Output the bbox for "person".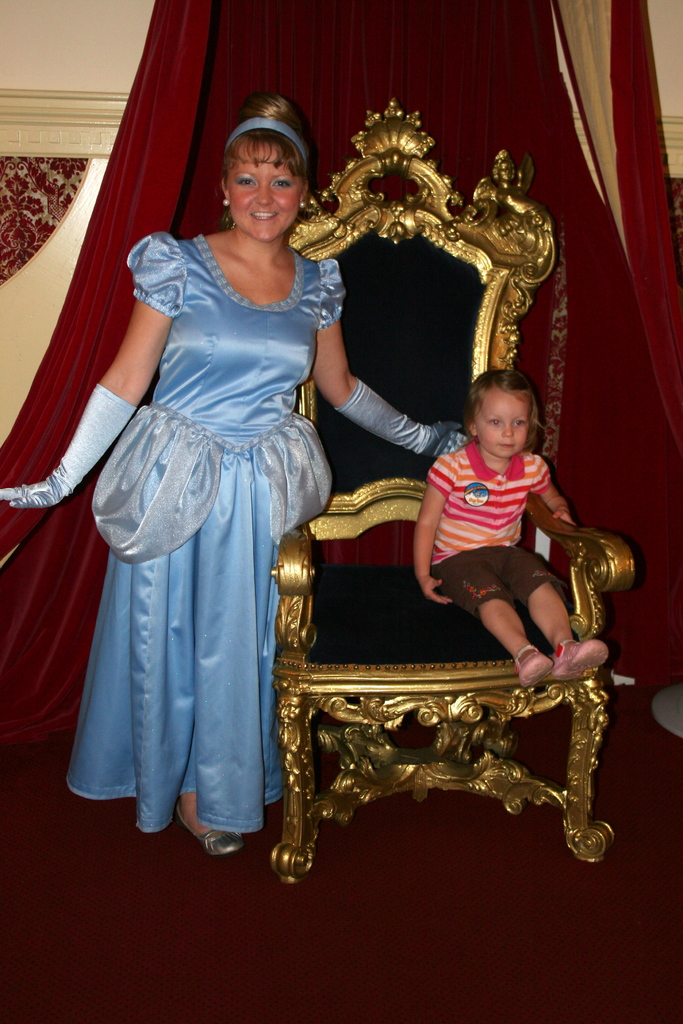
0:95:474:861.
